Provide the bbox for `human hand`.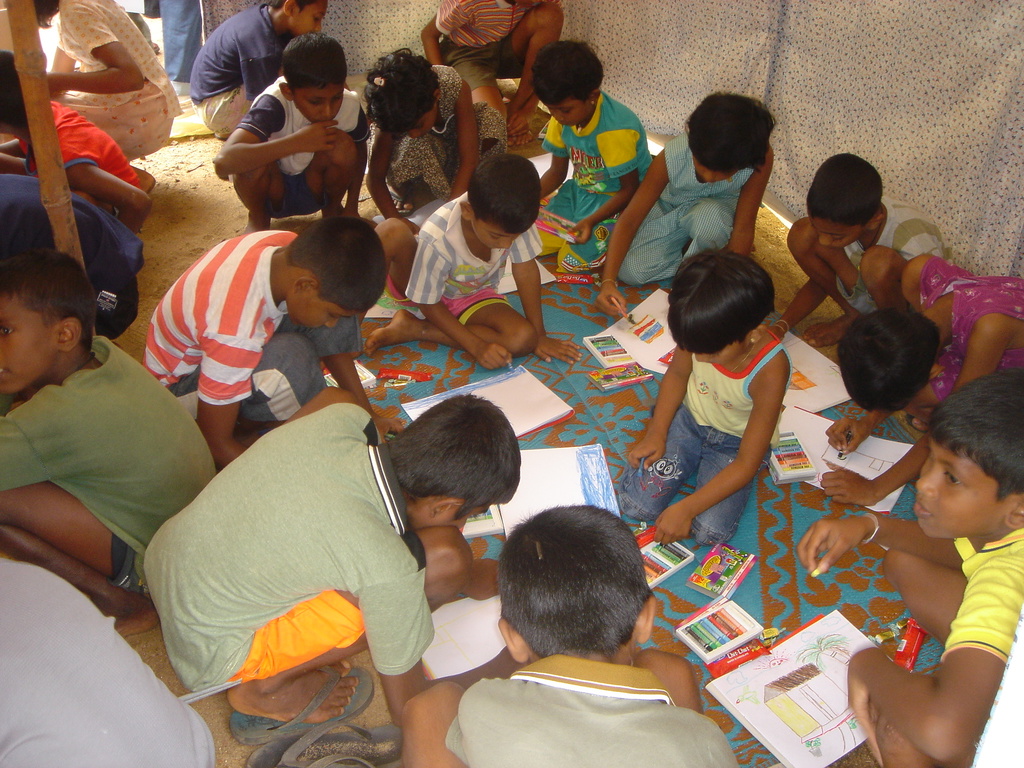
531:333:584:367.
